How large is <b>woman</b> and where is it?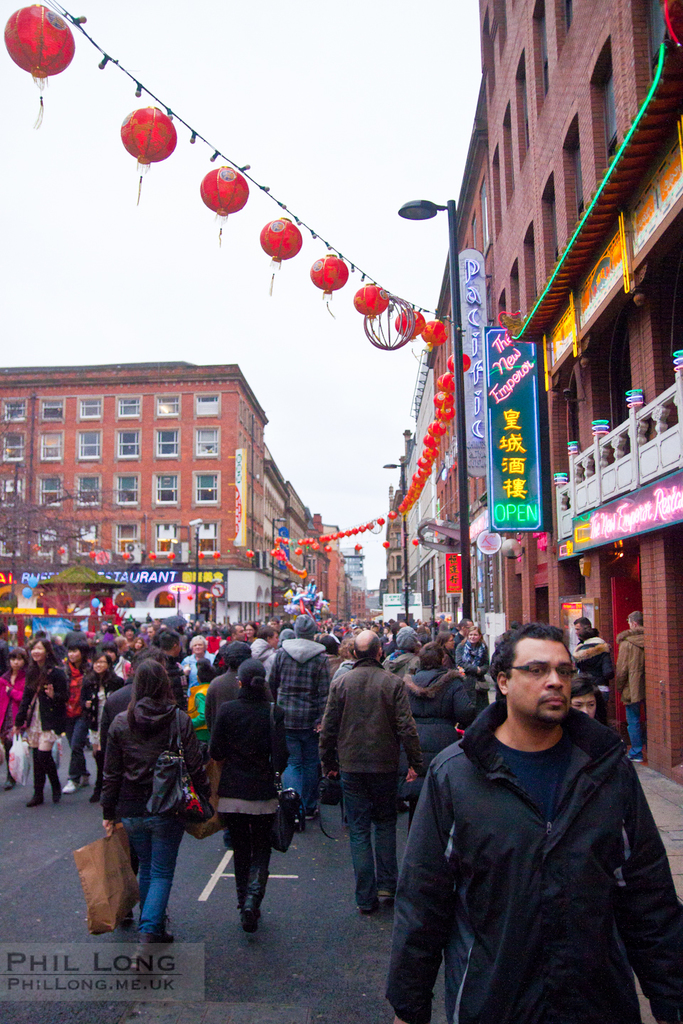
Bounding box: (438, 631, 455, 653).
